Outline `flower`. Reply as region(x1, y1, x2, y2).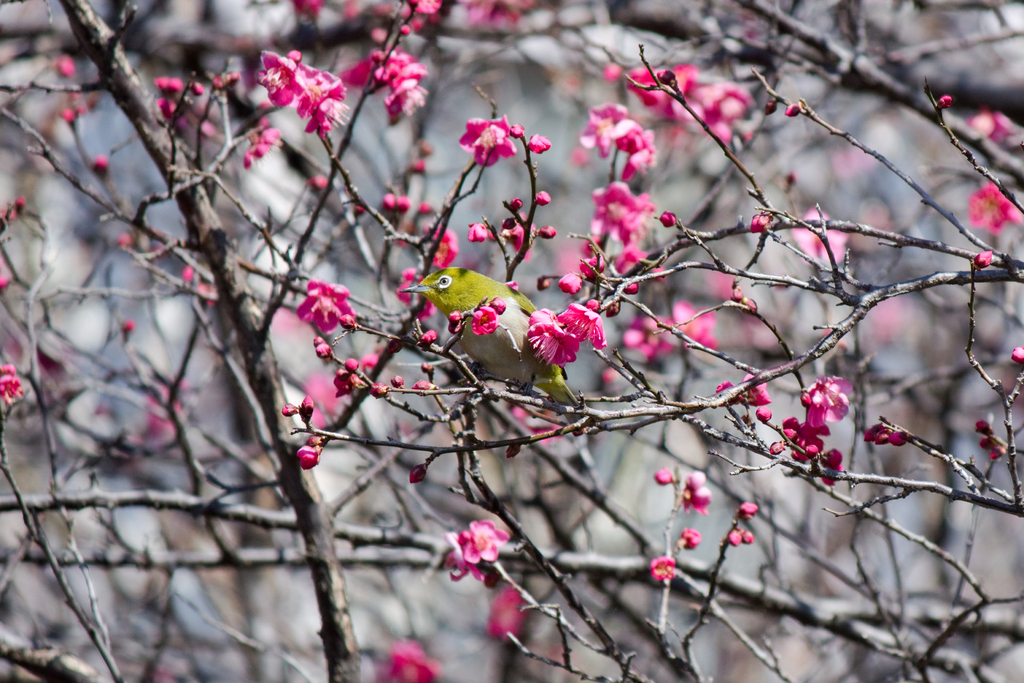
region(984, 438, 996, 447).
